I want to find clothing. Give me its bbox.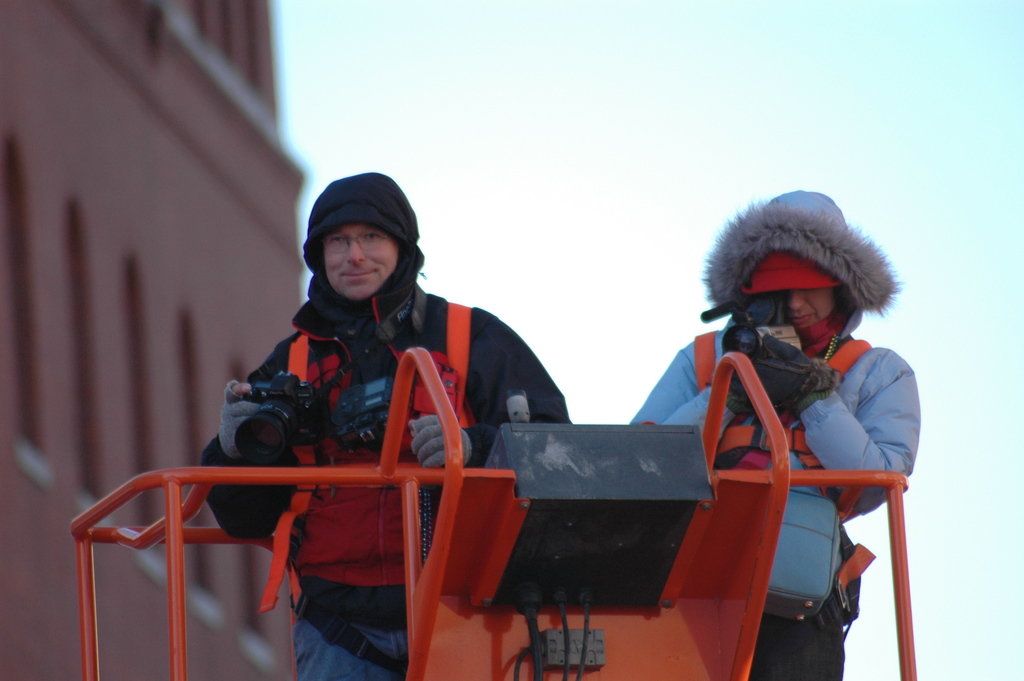
box=[634, 176, 923, 680].
